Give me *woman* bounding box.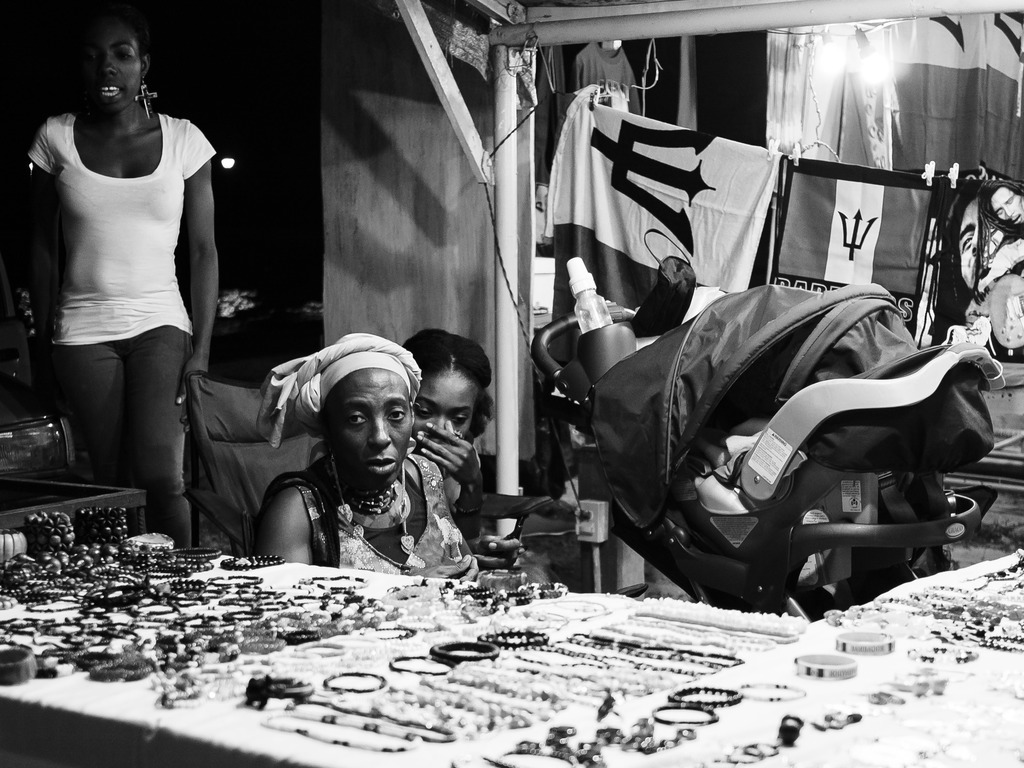
(x1=7, y1=15, x2=226, y2=555).
